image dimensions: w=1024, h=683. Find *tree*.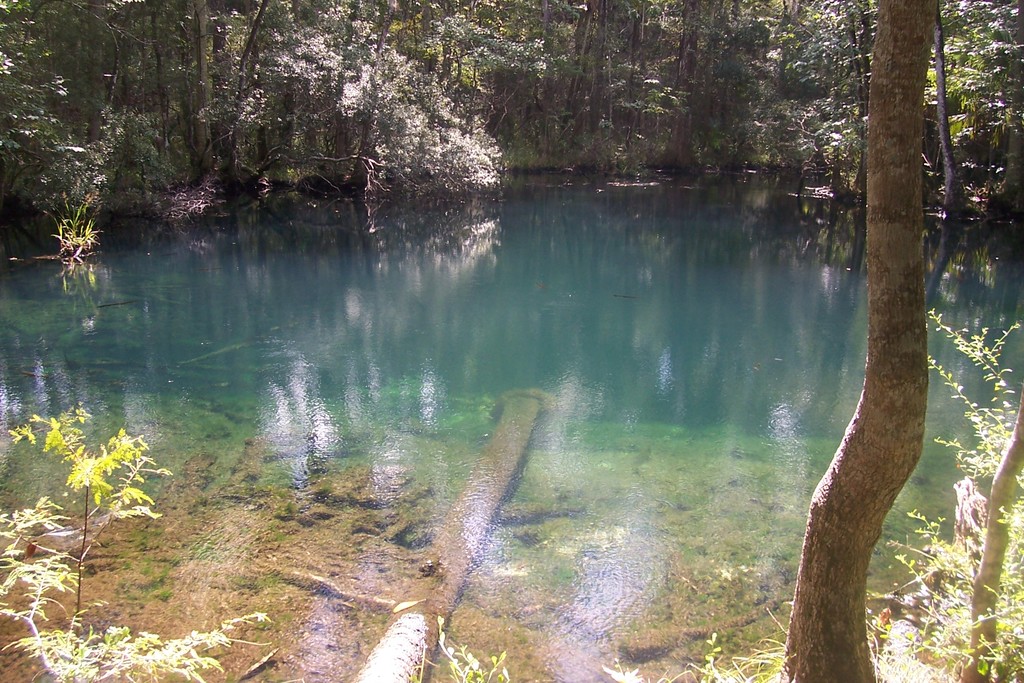
left=740, top=0, right=842, bottom=199.
